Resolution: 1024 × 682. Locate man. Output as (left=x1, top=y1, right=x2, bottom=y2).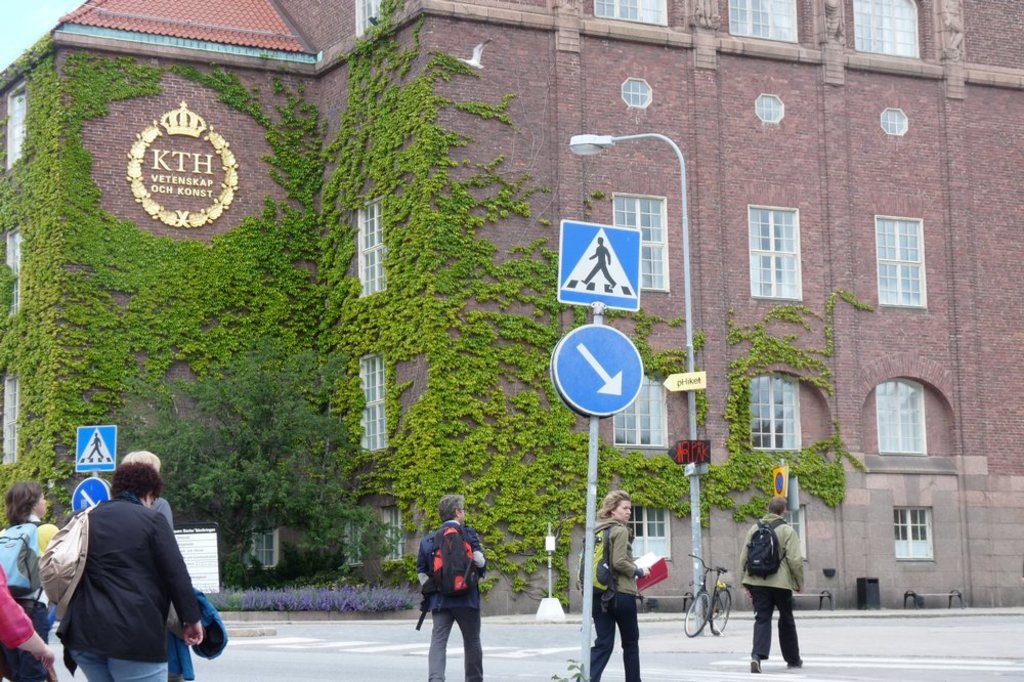
(left=418, top=494, right=488, bottom=681).
